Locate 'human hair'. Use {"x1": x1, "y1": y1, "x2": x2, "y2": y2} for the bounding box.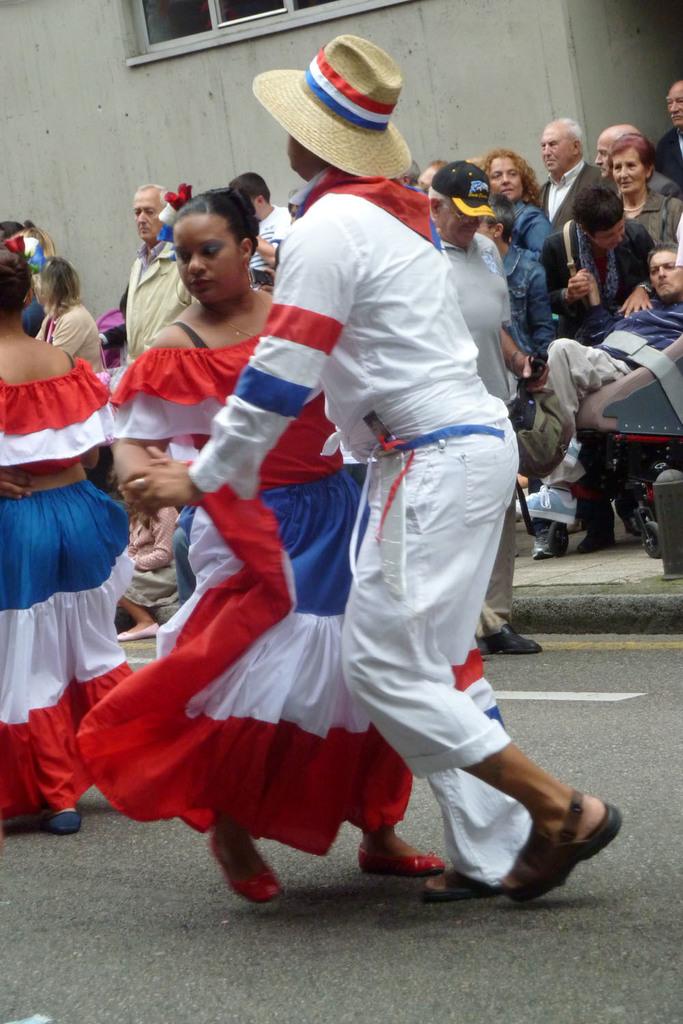
{"x1": 40, "y1": 253, "x2": 81, "y2": 317}.
